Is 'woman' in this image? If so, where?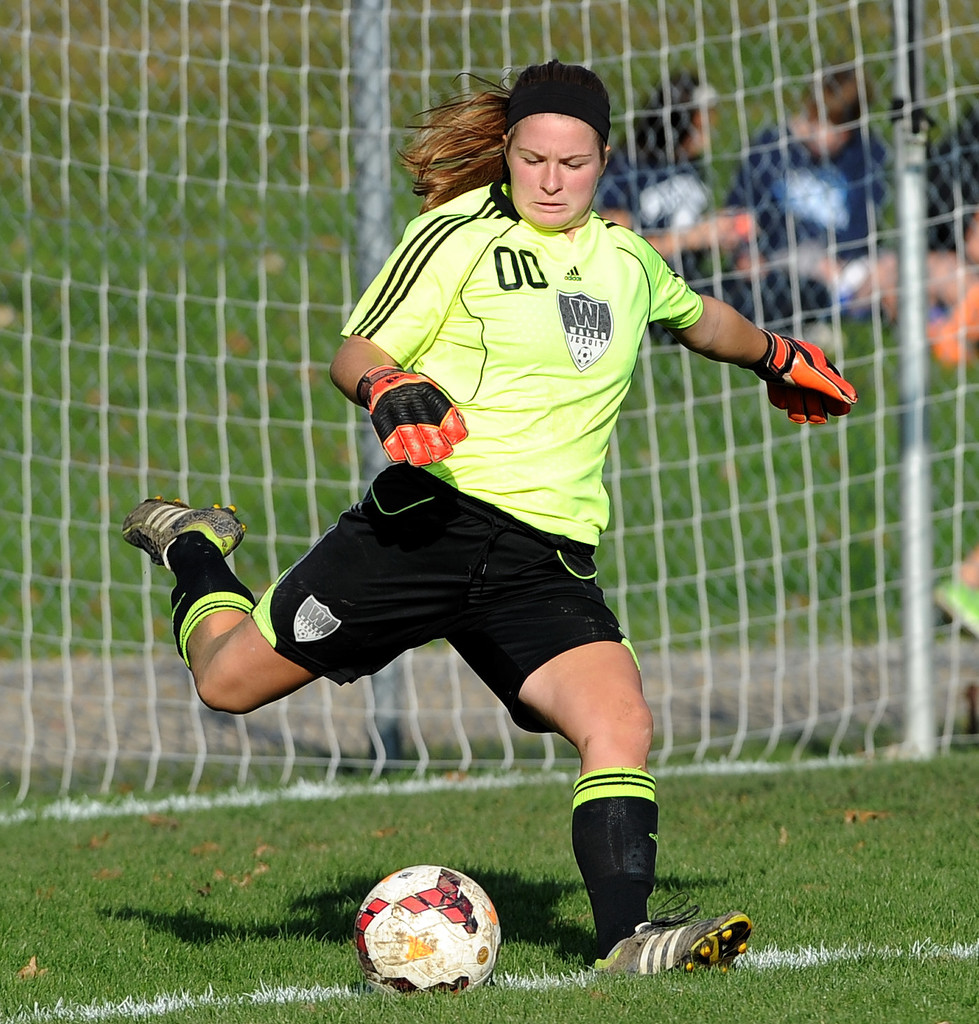
Yes, at bbox=[248, 103, 803, 979].
